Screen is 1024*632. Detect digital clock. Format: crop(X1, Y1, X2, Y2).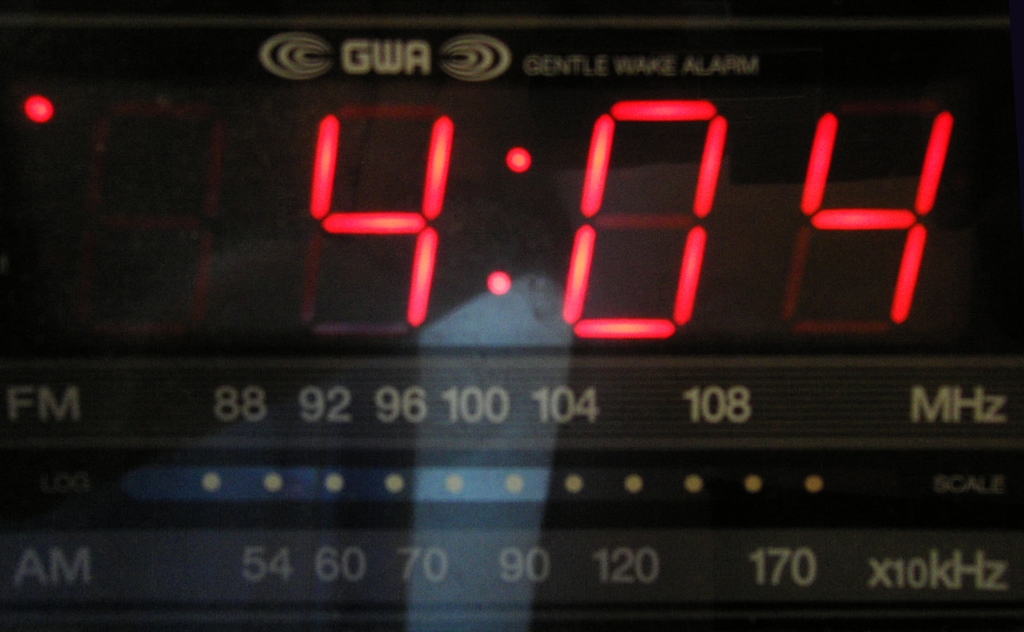
crop(303, 83, 963, 346).
